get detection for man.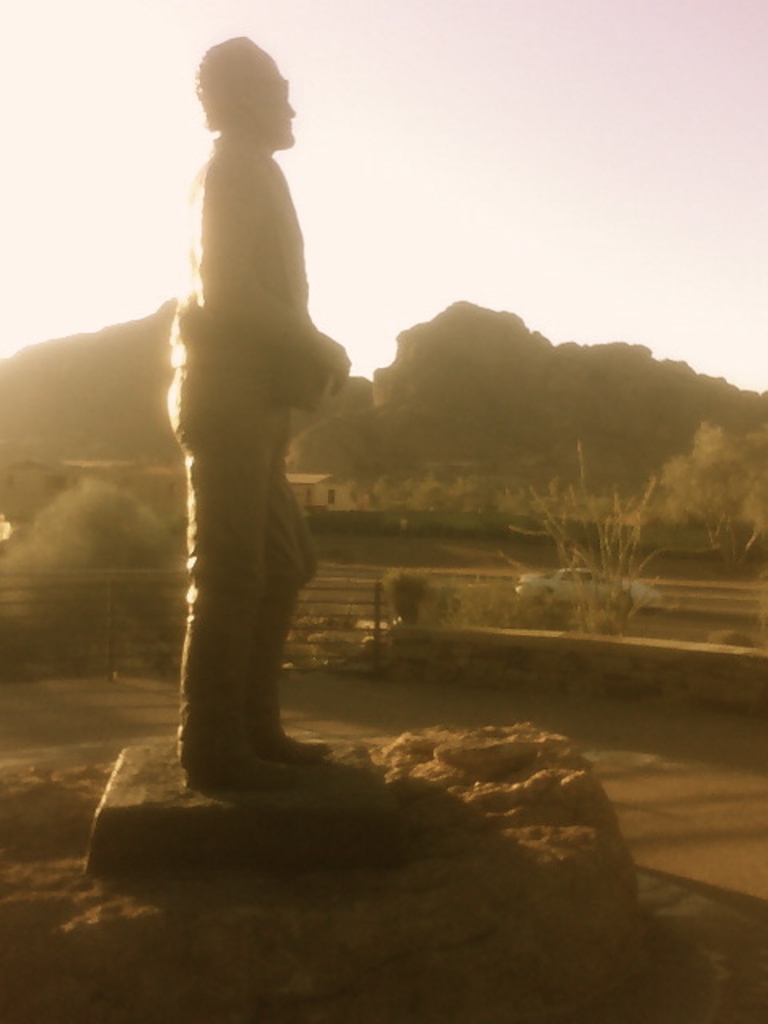
Detection: box(178, 40, 350, 792).
